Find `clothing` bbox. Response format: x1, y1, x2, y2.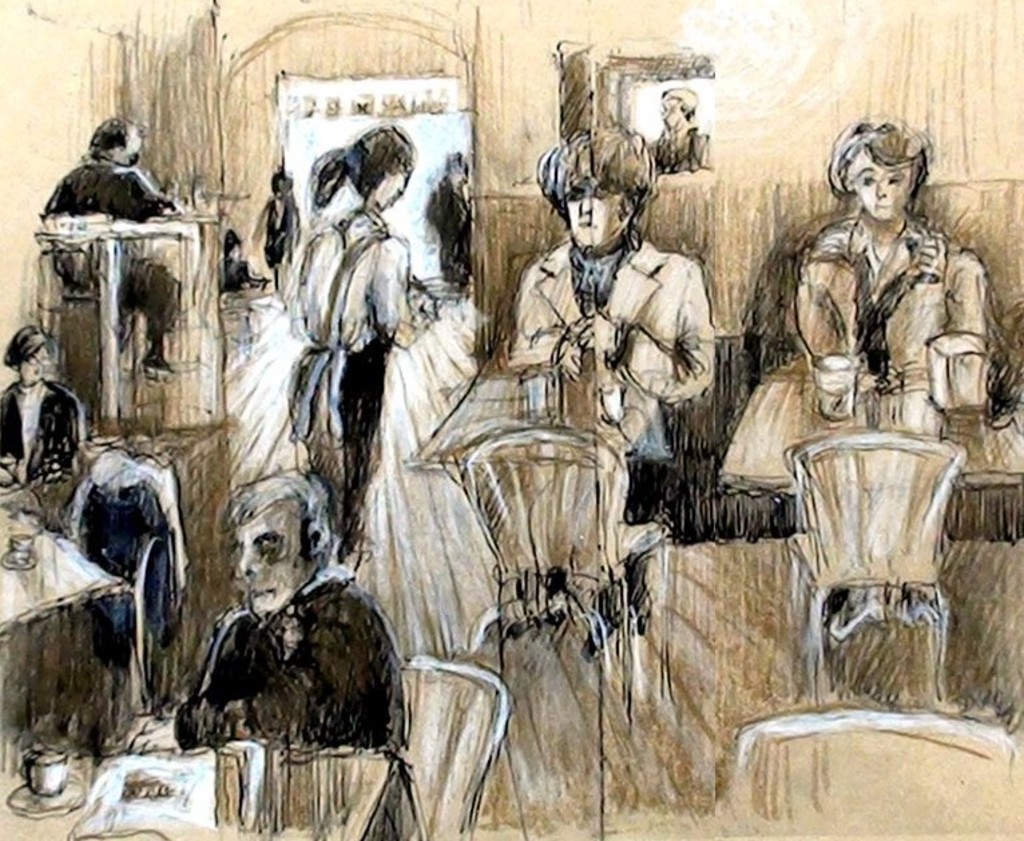
218, 259, 254, 298.
